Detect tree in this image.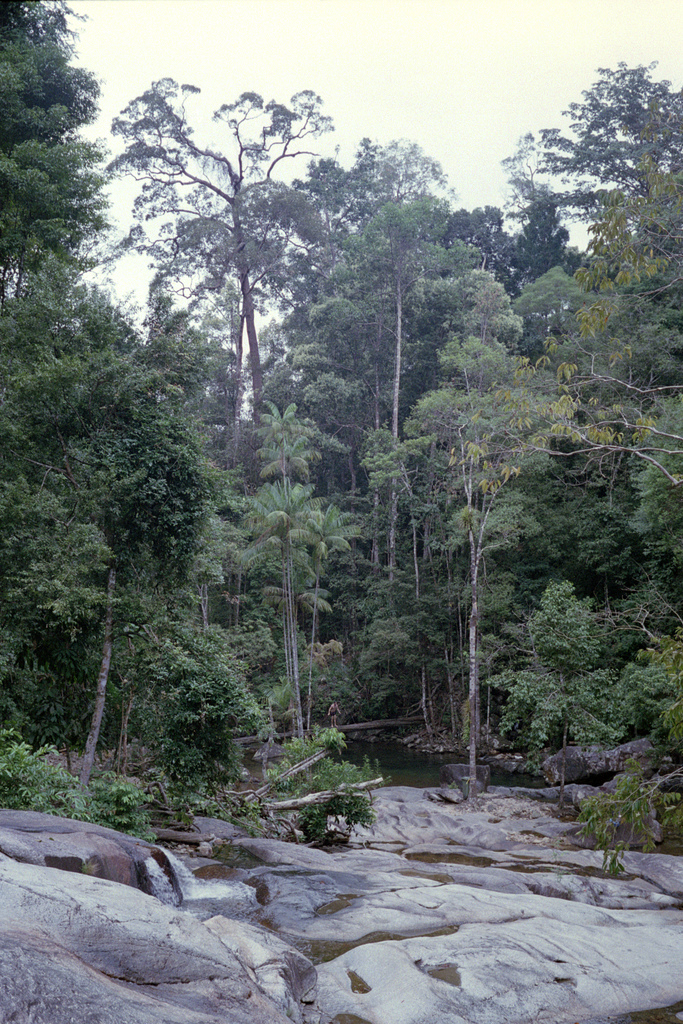
Detection: 0 0 679 879.
